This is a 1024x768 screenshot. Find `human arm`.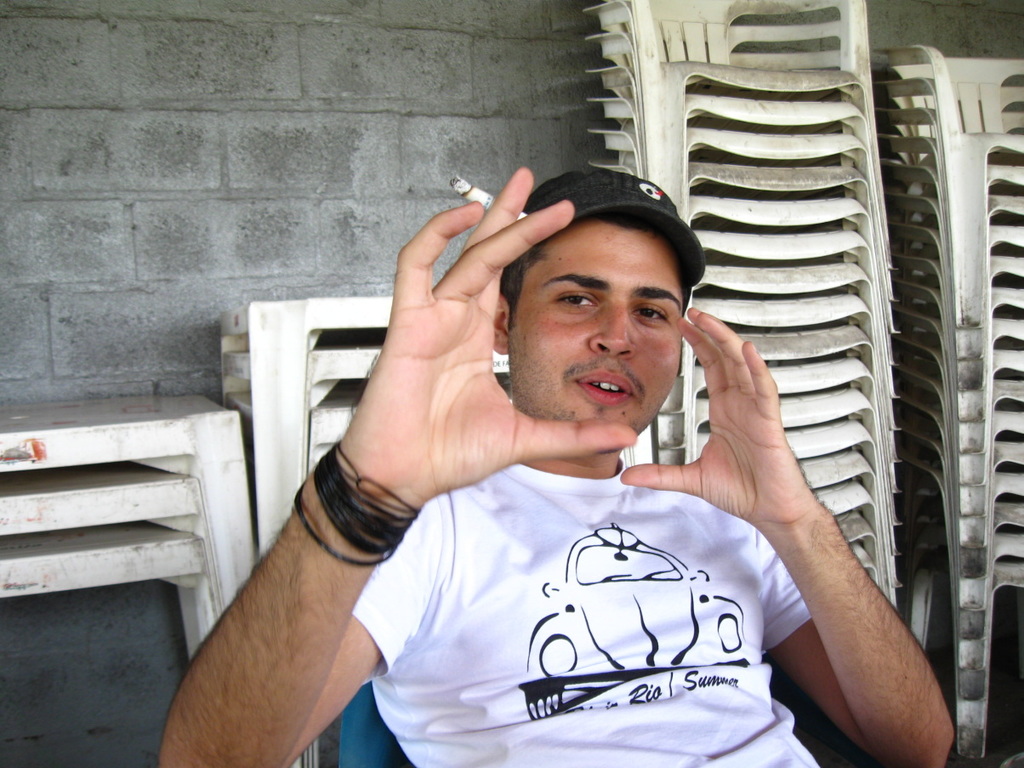
Bounding box: 609, 300, 958, 767.
